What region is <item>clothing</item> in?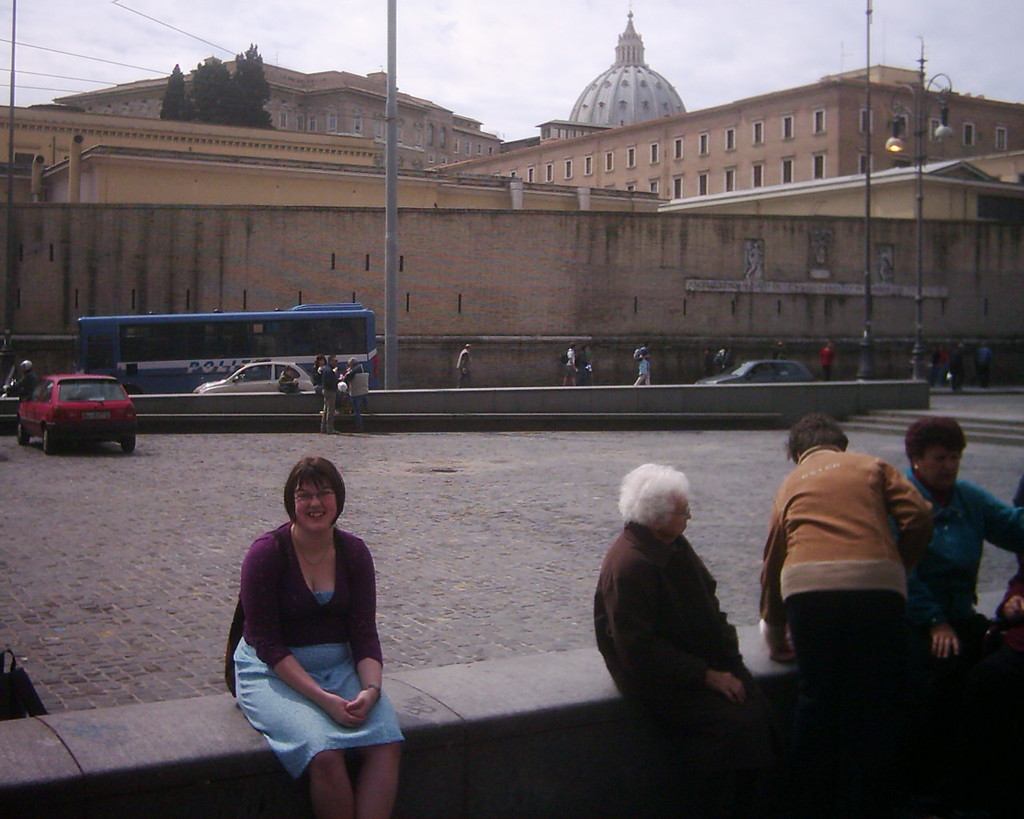
crop(889, 464, 1023, 658).
